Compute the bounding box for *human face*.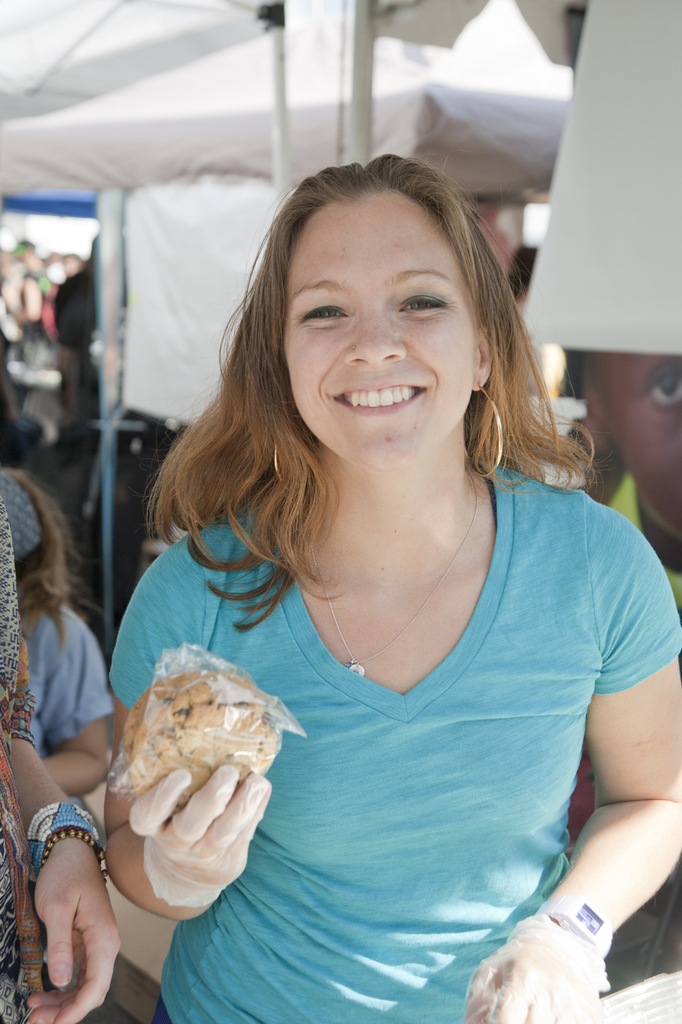
x1=284 y1=186 x2=477 y2=473.
